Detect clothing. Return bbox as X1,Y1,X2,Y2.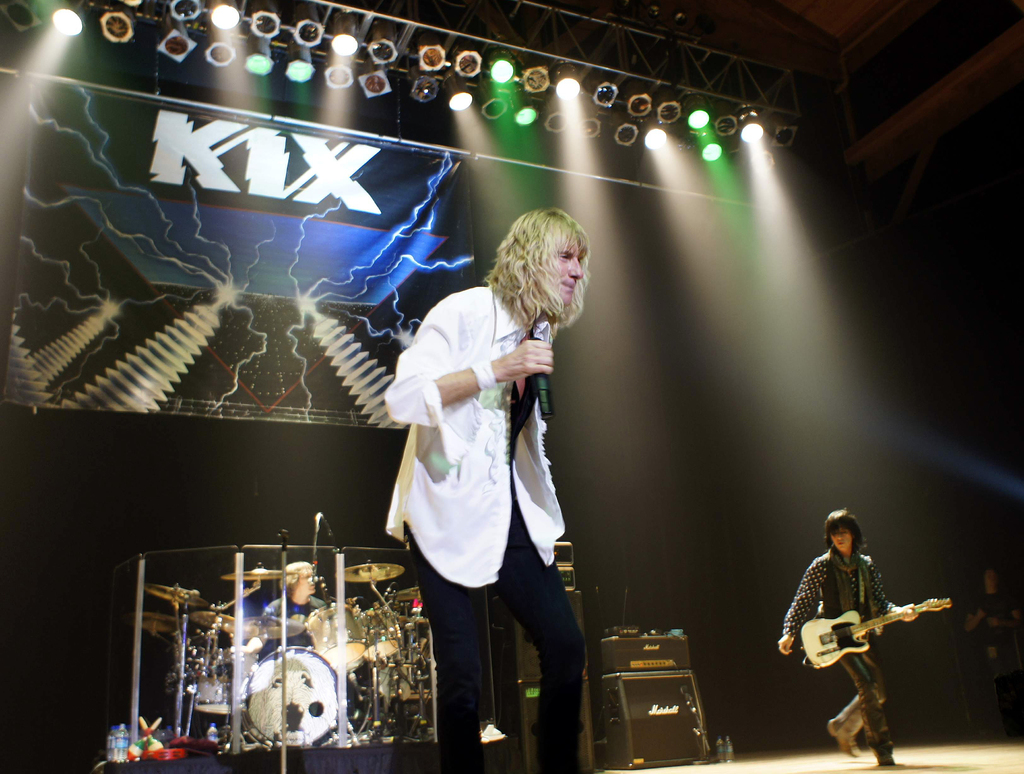
243,591,321,654.
